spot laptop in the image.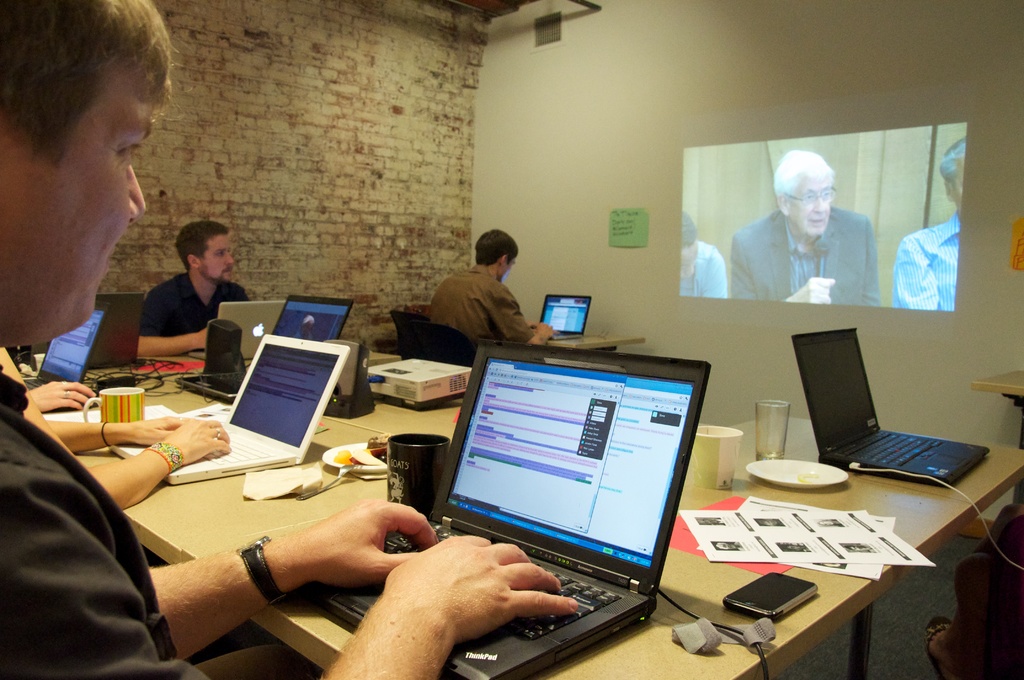
laptop found at [110,334,350,485].
